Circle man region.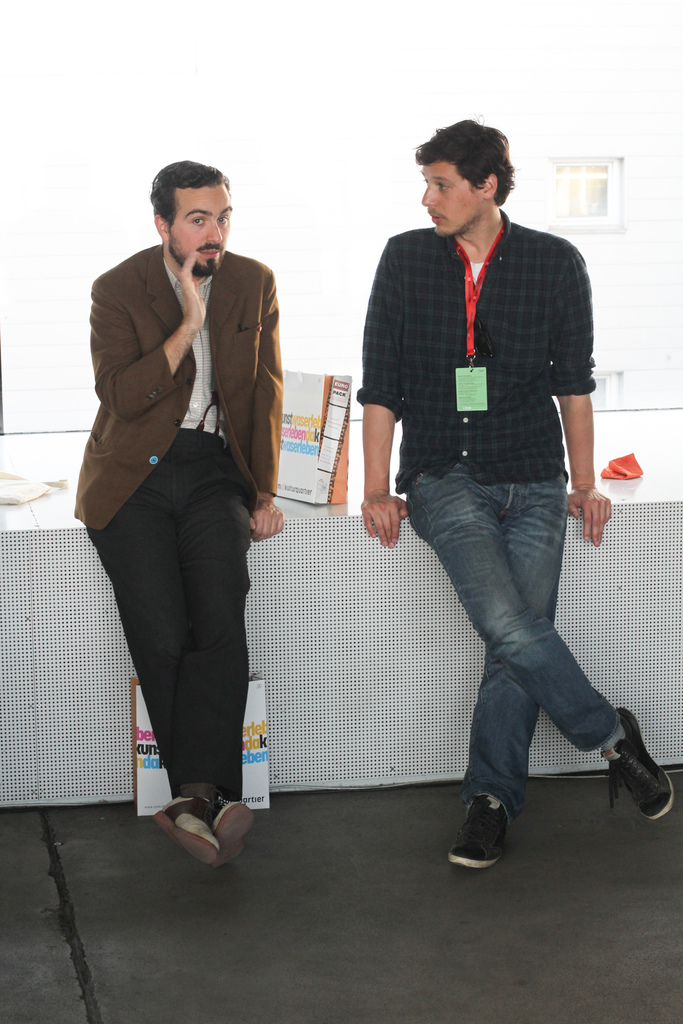
Region: crop(351, 113, 671, 872).
